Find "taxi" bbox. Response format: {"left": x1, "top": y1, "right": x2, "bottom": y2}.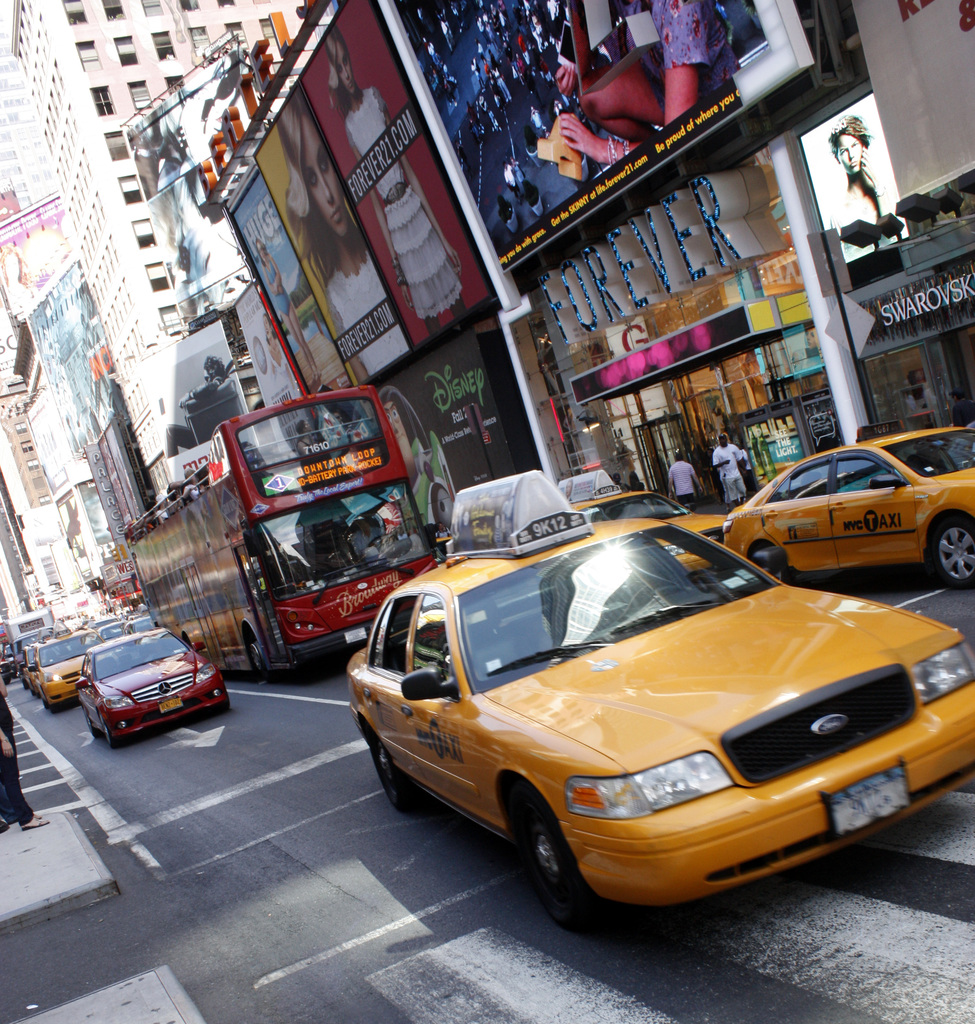
{"left": 725, "top": 422, "right": 974, "bottom": 583}.
